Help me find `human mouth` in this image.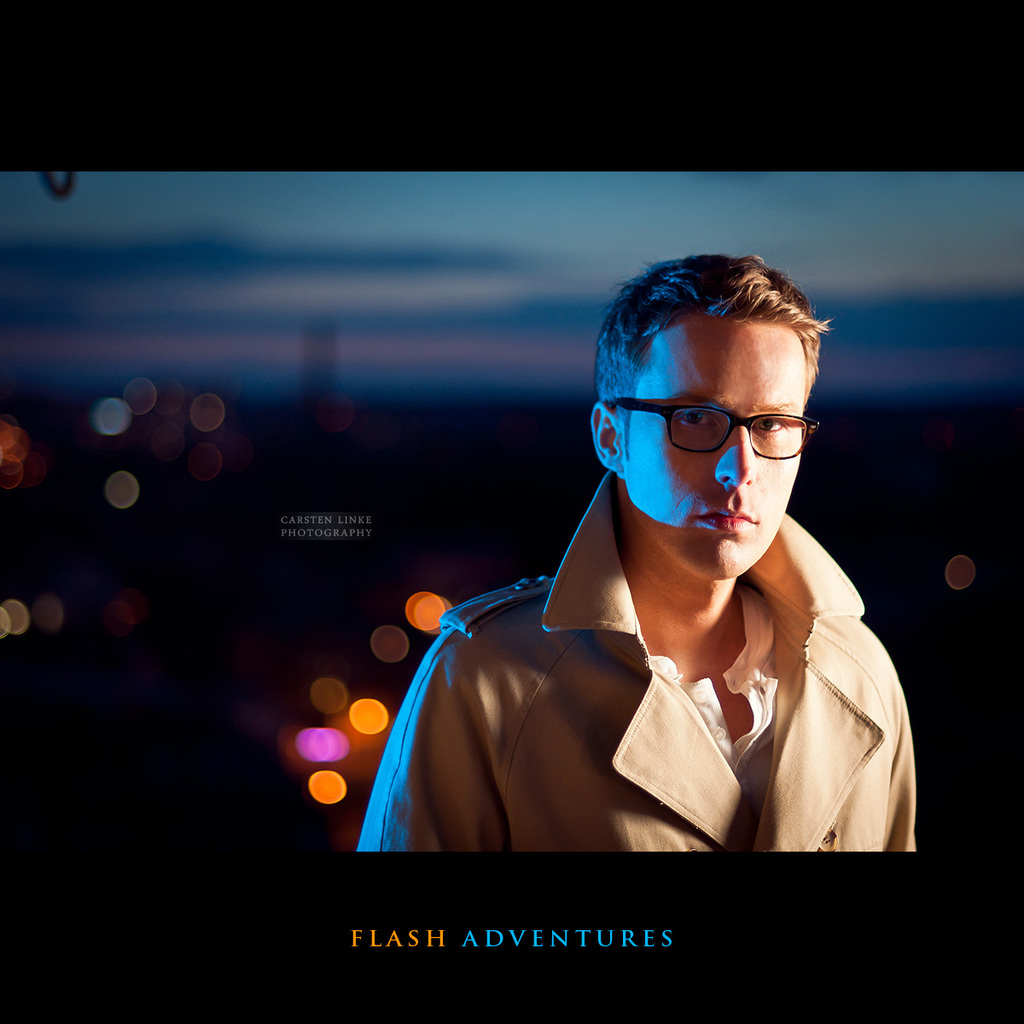
Found it: (699,509,753,527).
